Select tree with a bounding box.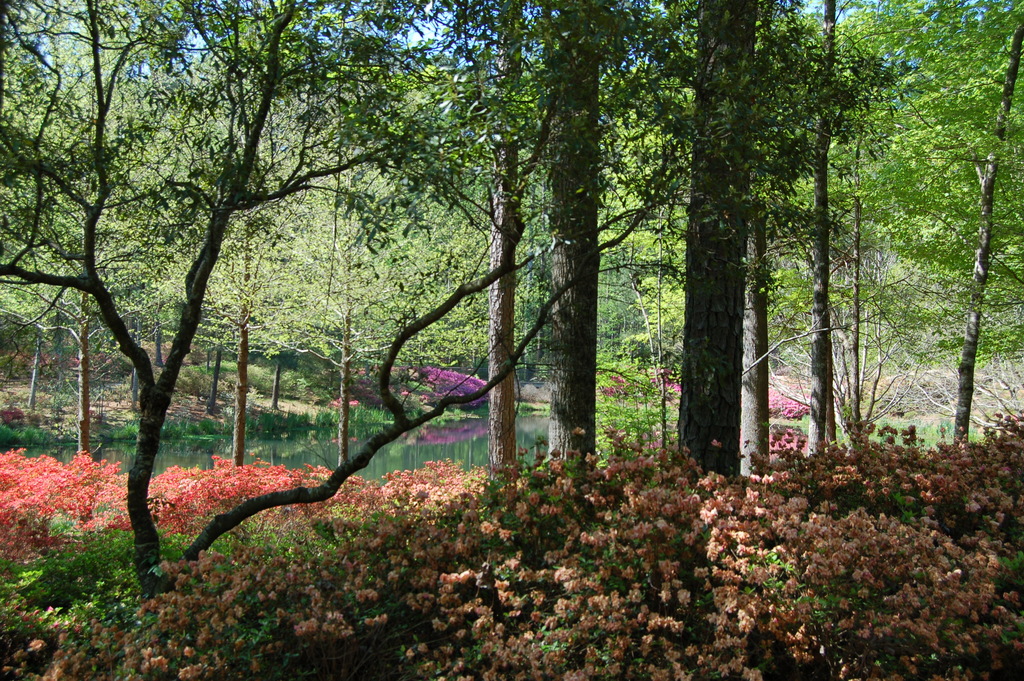
box=[38, 54, 331, 568].
